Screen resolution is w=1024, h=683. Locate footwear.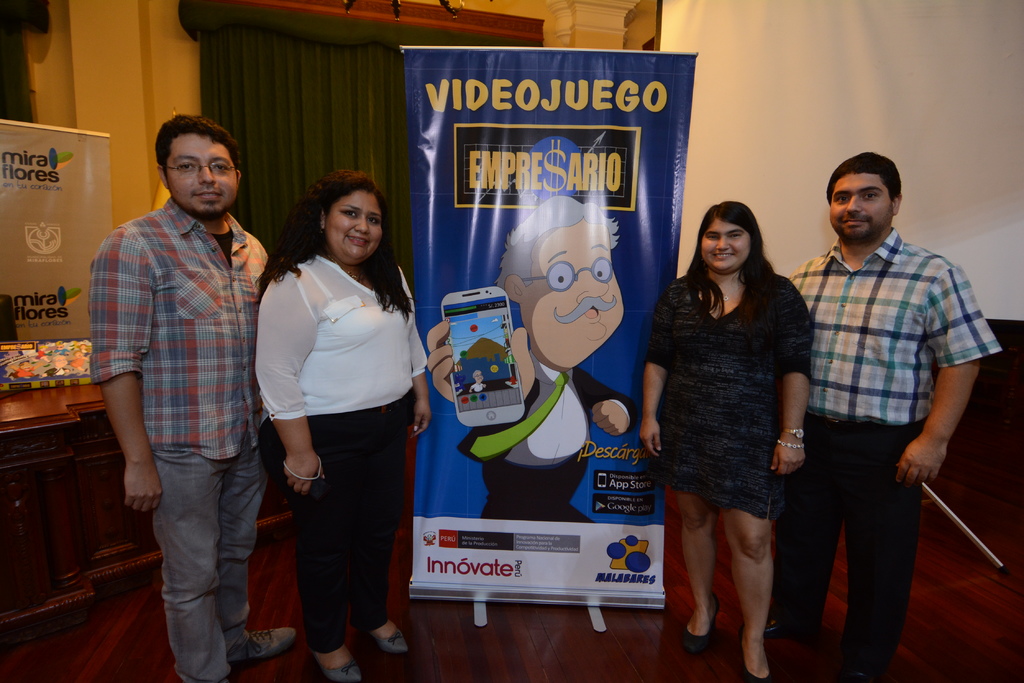
pyautogui.locateOnScreen(379, 630, 413, 656).
